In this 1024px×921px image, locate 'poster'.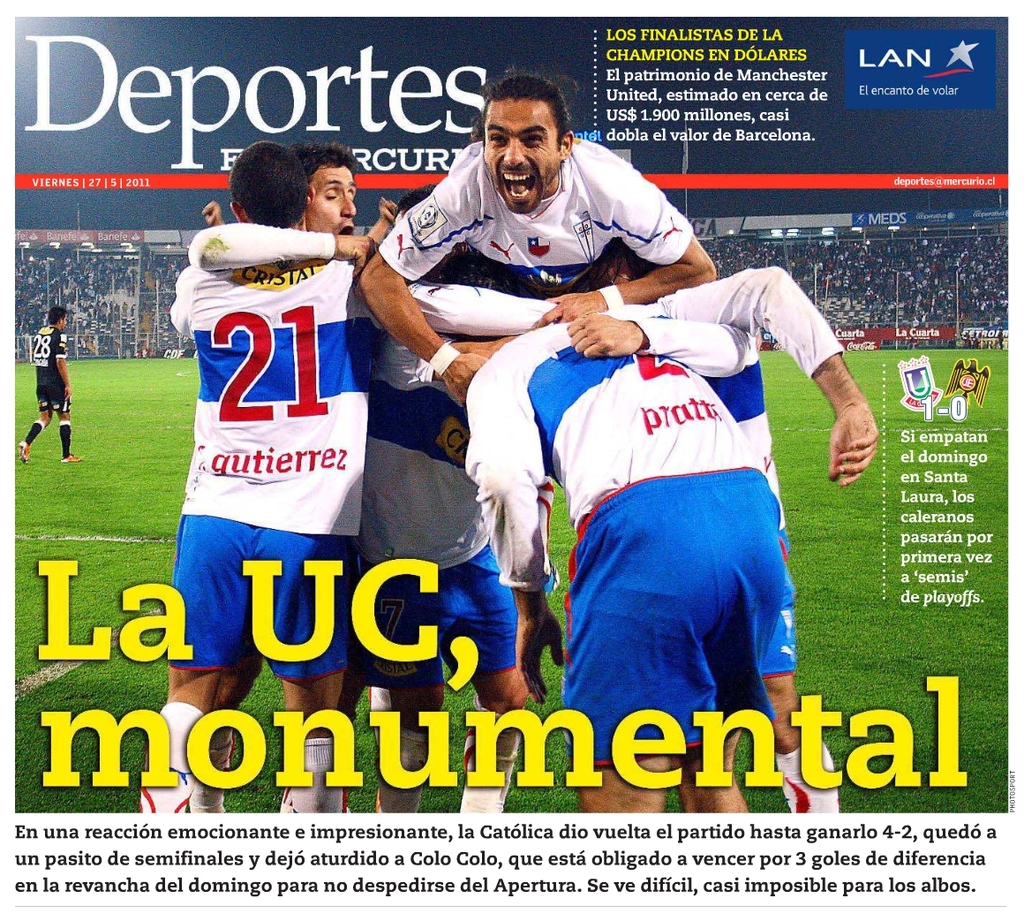
Bounding box: bbox=(0, 0, 1023, 920).
